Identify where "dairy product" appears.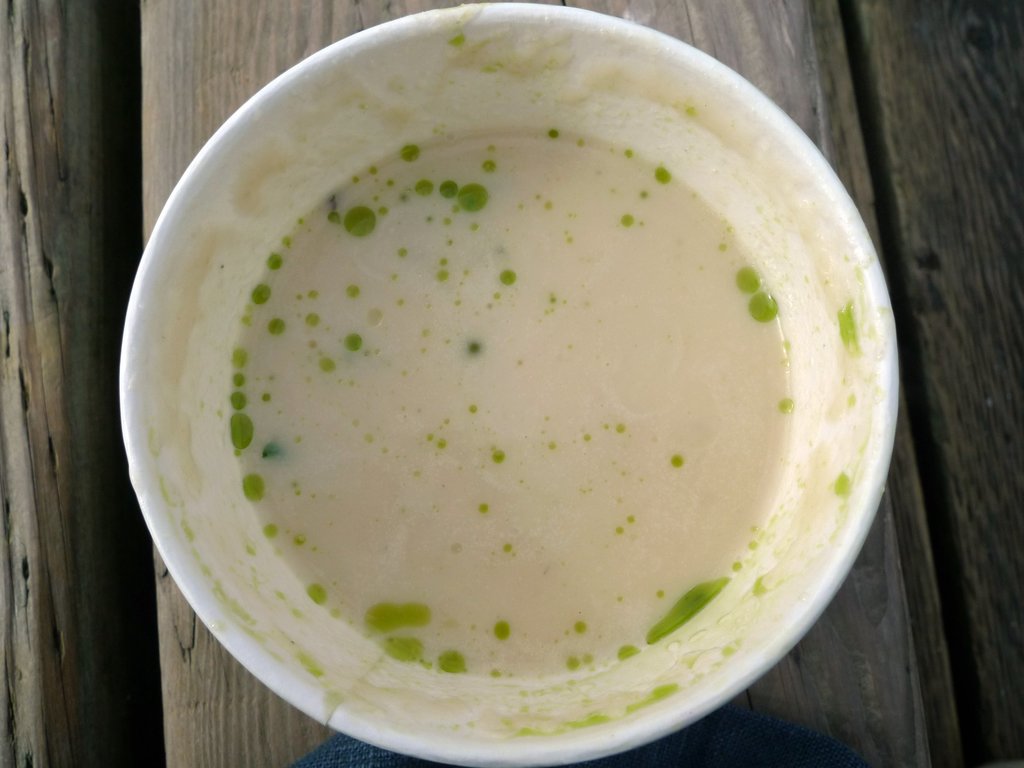
Appears at box(229, 131, 794, 687).
